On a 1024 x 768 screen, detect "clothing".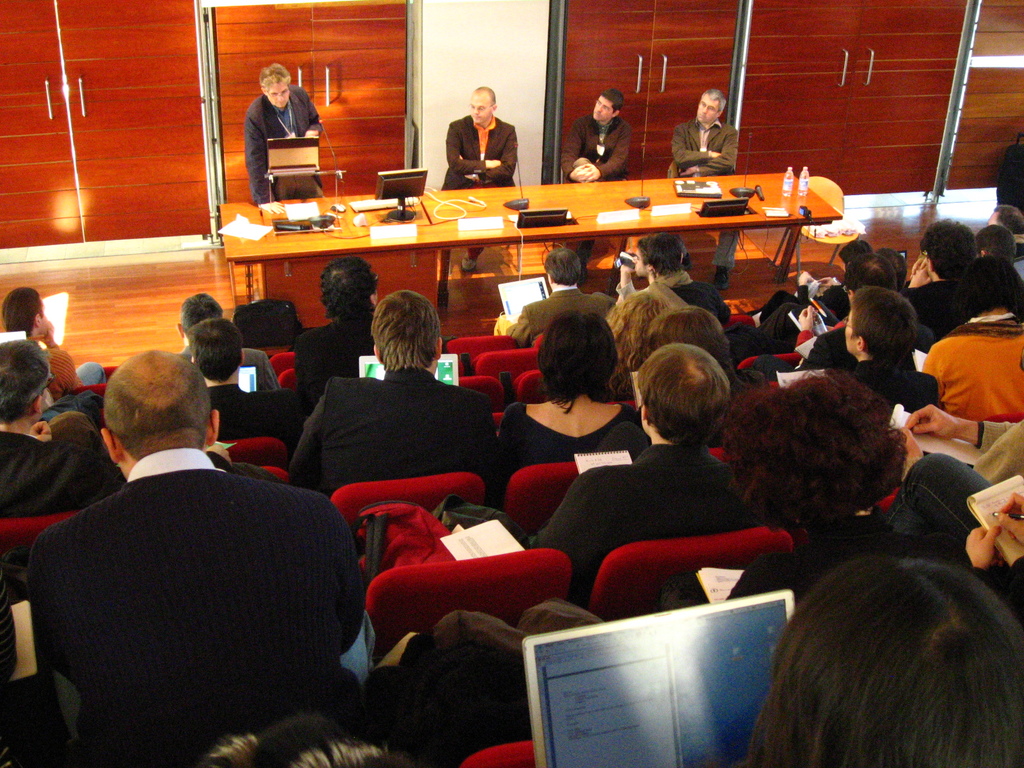
{"left": 294, "top": 312, "right": 375, "bottom": 417}.
